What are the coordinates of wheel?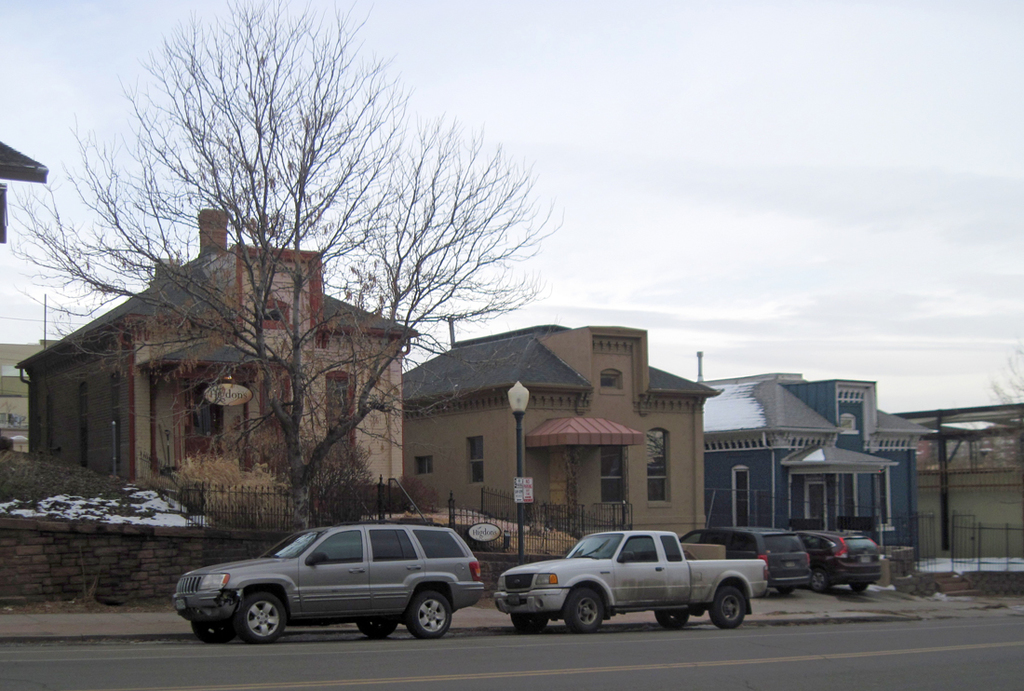
pyautogui.locateOnScreen(511, 616, 546, 633).
